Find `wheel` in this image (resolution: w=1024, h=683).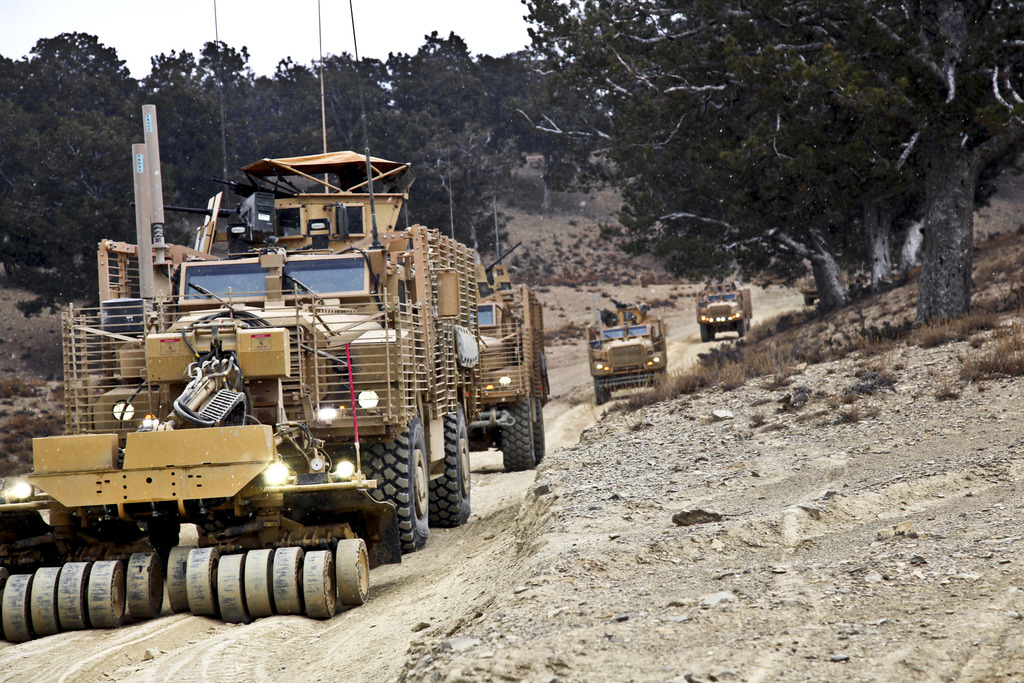
left=699, top=320, right=715, bottom=340.
